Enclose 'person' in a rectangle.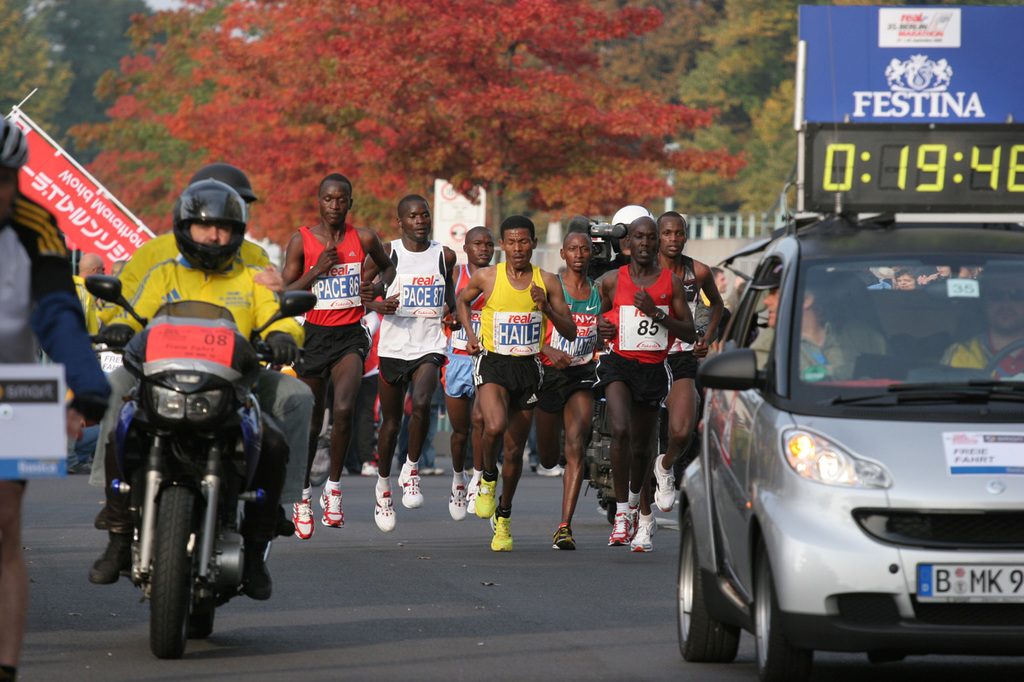
x1=64, y1=251, x2=115, y2=473.
